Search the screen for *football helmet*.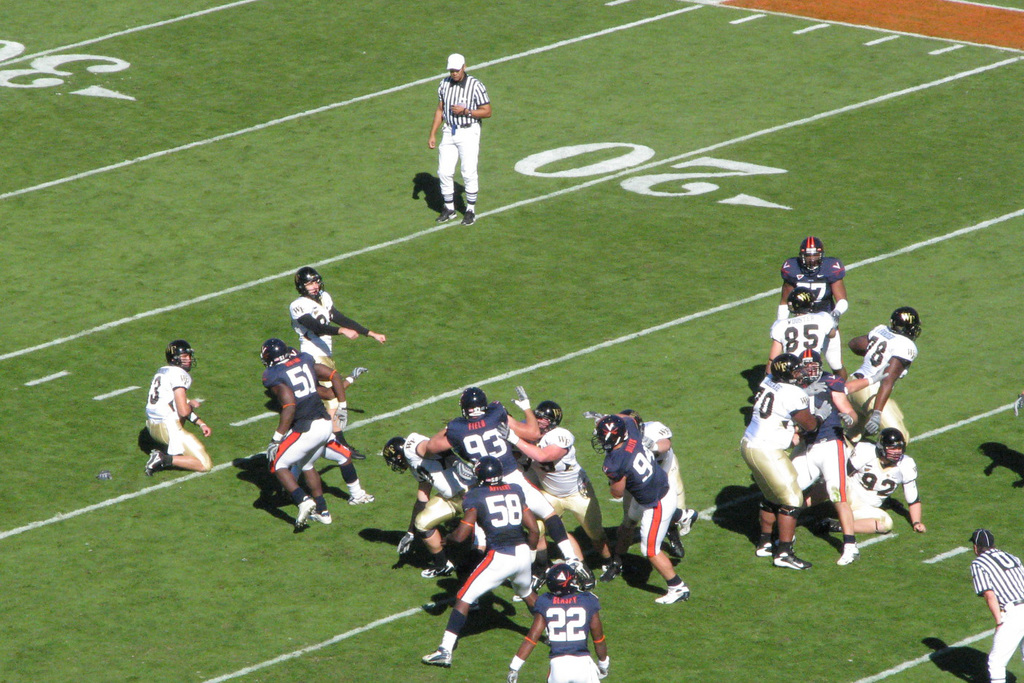
Found at box=[383, 431, 410, 475].
